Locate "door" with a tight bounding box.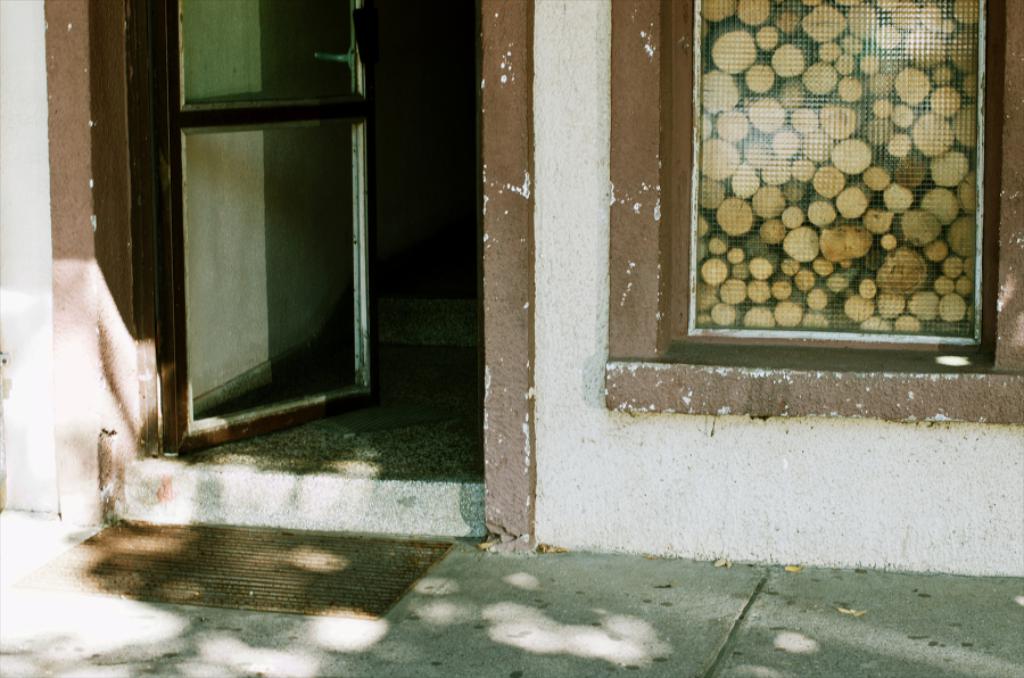
crop(101, 30, 374, 456).
